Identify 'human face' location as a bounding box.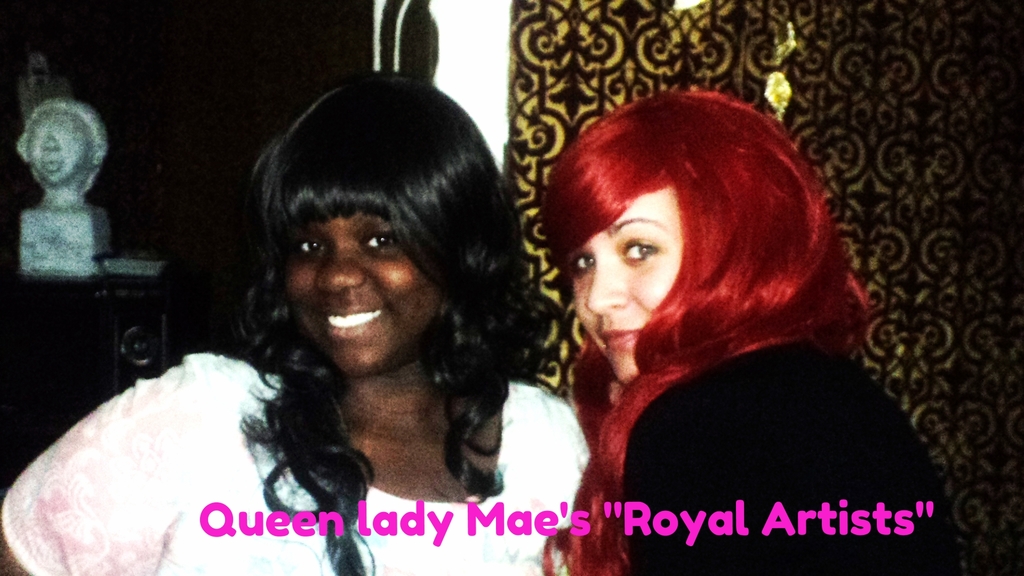
box=[25, 112, 91, 183].
